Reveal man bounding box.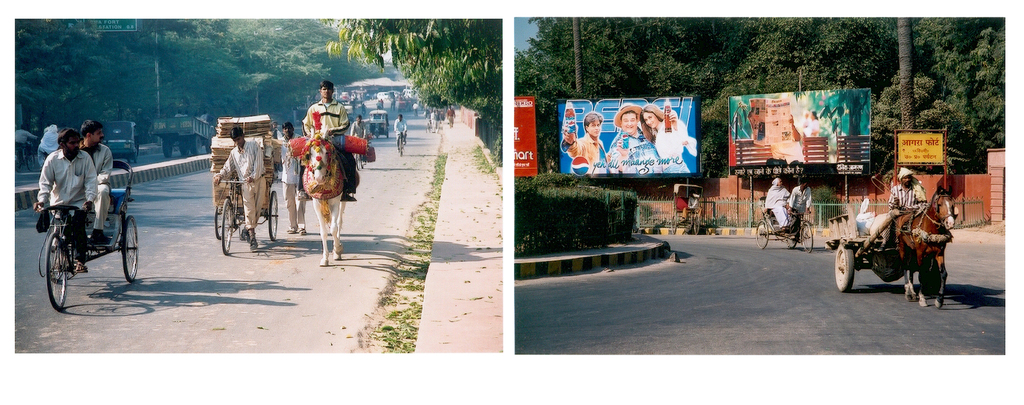
Revealed: [x1=216, y1=127, x2=267, y2=250].
